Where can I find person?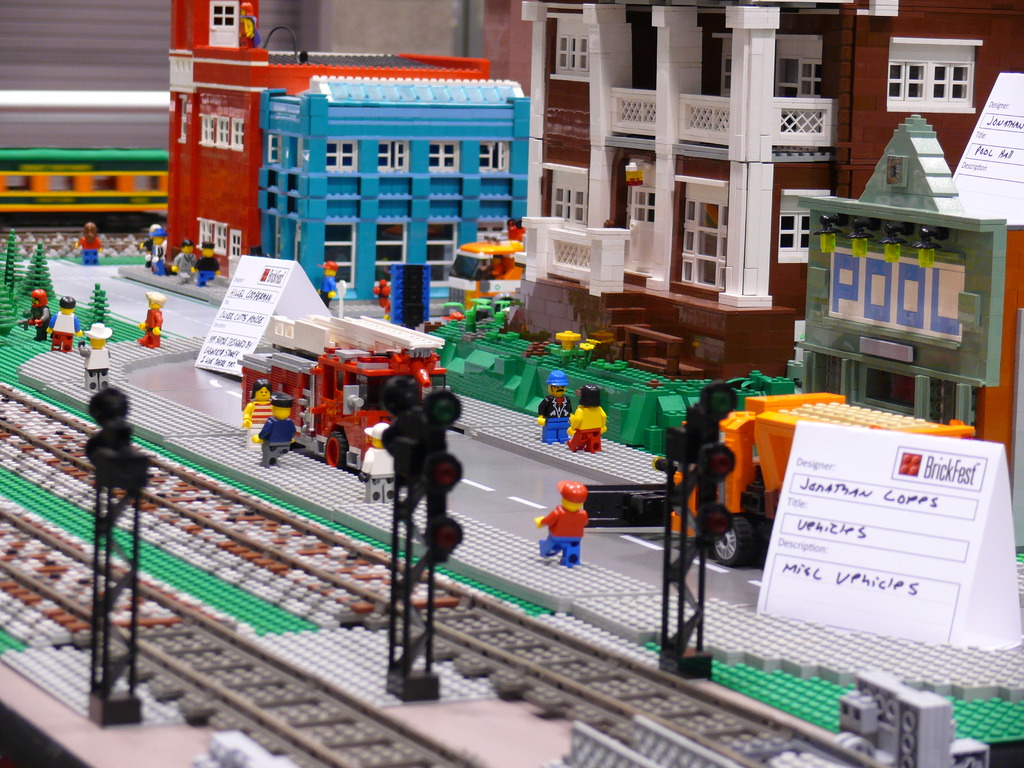
You can find it at pyautogui.locateOnScreen(535, 474, 602, 578).
